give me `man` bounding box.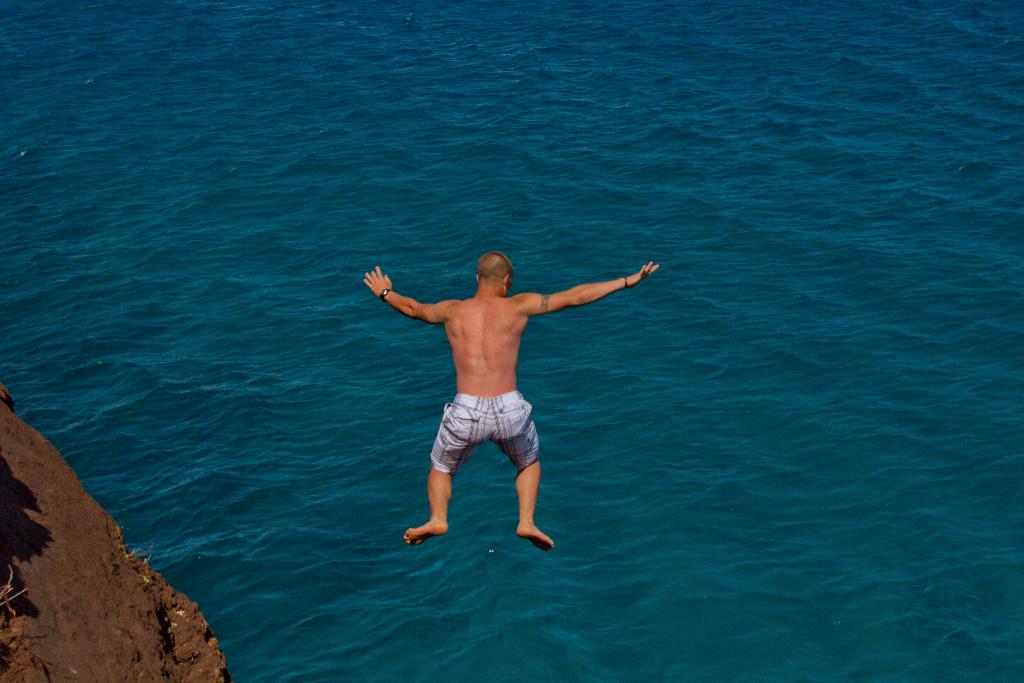
crop(353, 246, 668, 554).
